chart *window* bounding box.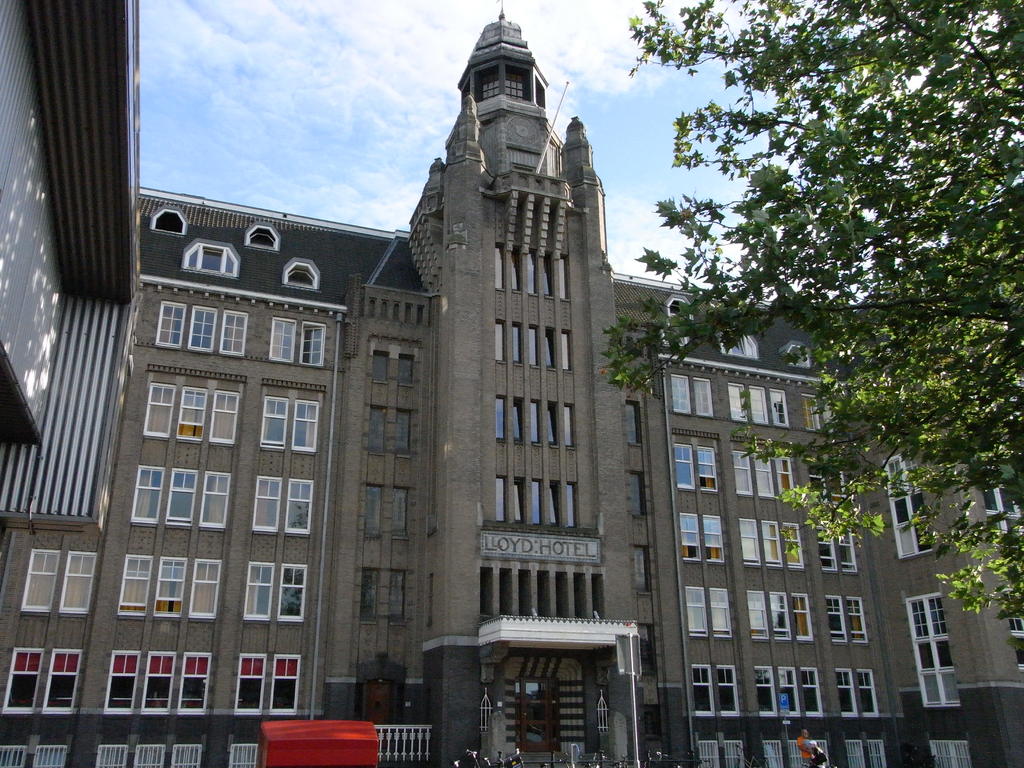
Charted: BBox(698, 444, 715, 492).
